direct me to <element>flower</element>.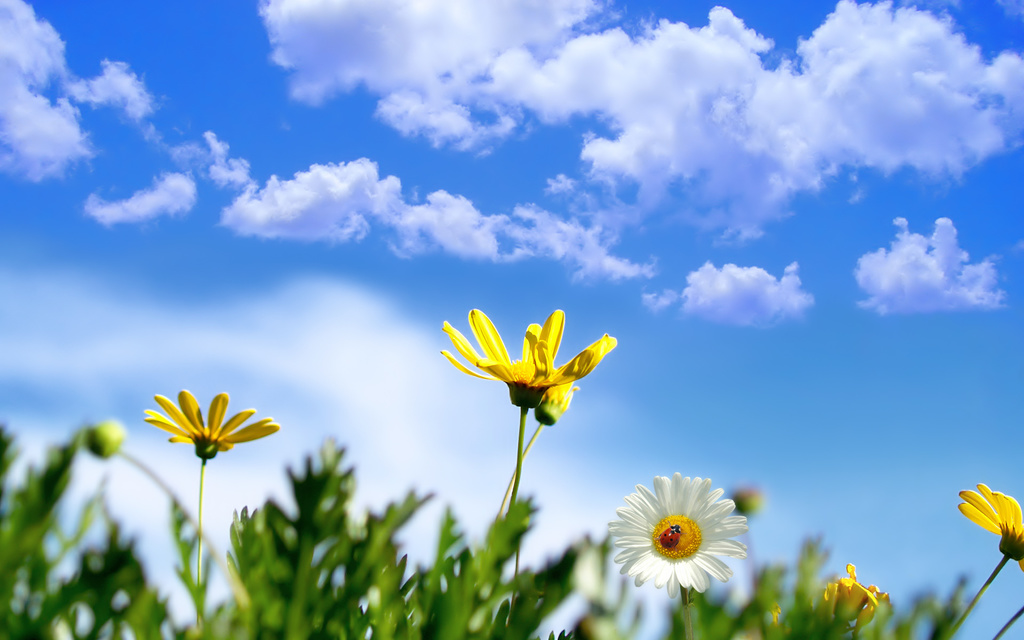
Direction: (439,309,607,404).
